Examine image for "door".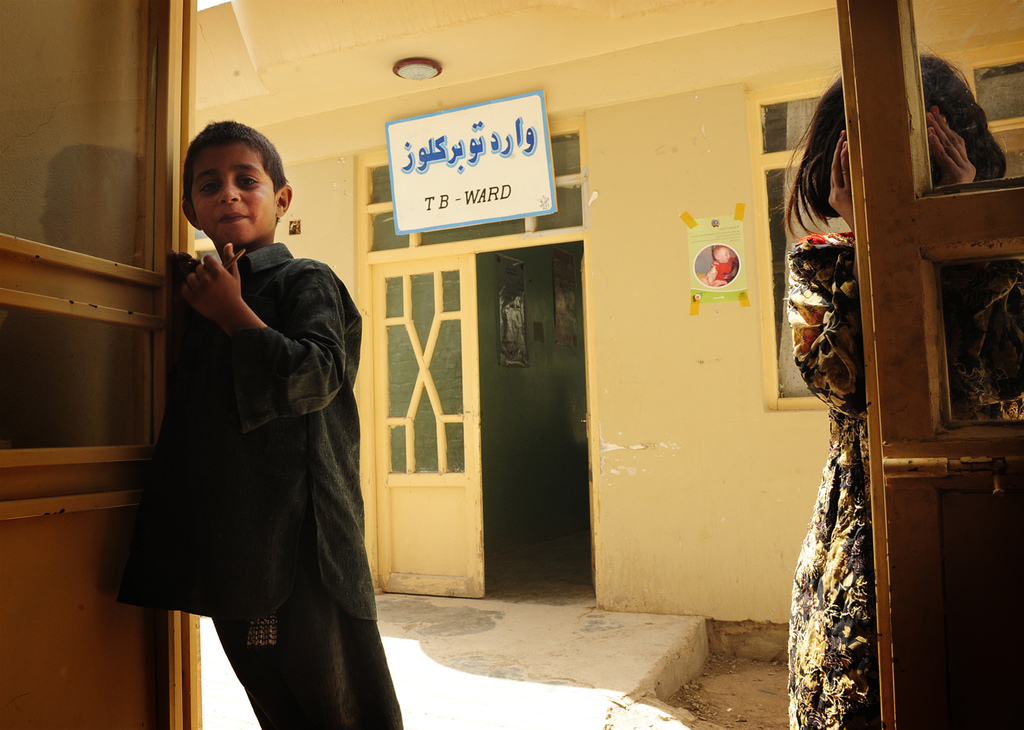
Examination result: <box>375,183,599,618</box>.
